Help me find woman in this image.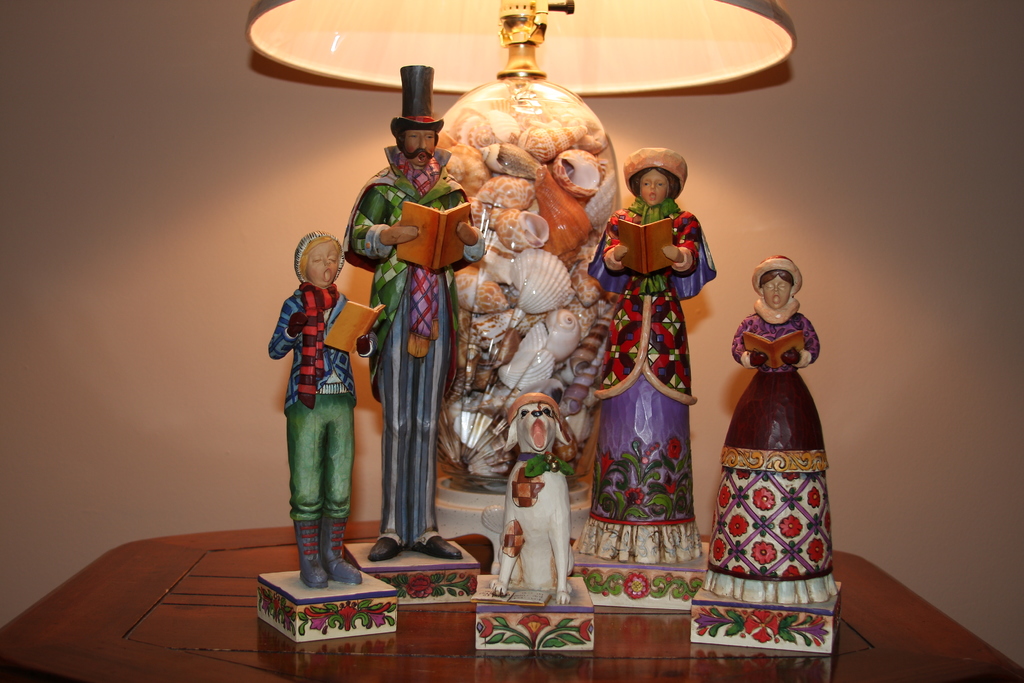
Found it: [708,223,850,632].
